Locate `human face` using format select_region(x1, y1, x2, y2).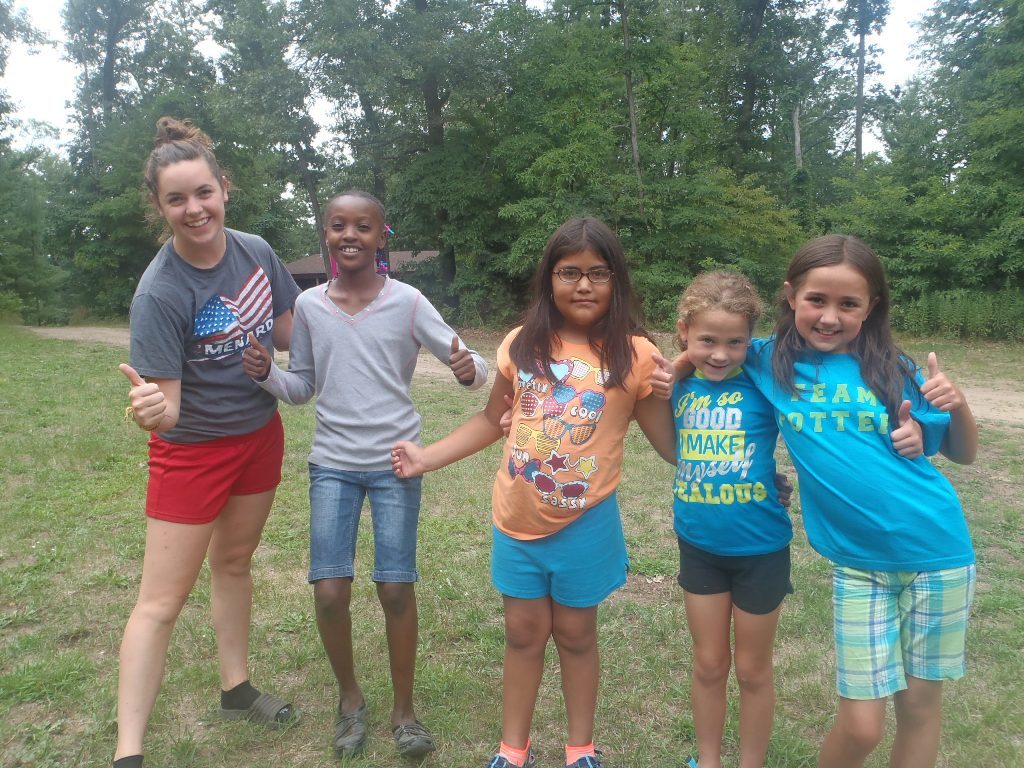
select_region(154, 152, 226, 247).
